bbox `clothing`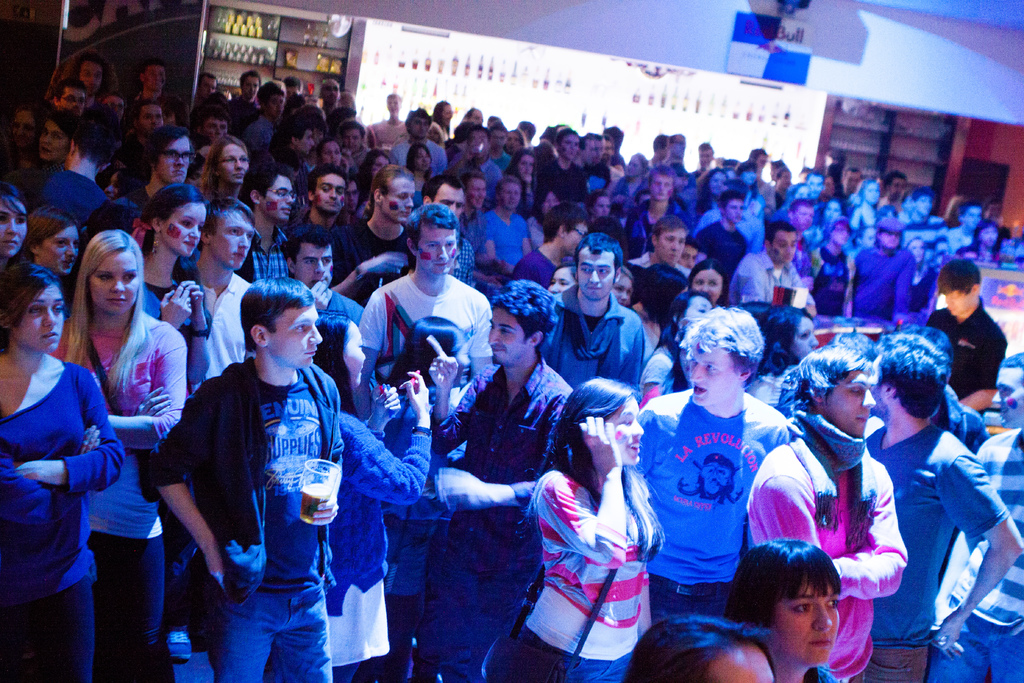
477,206,557,276
